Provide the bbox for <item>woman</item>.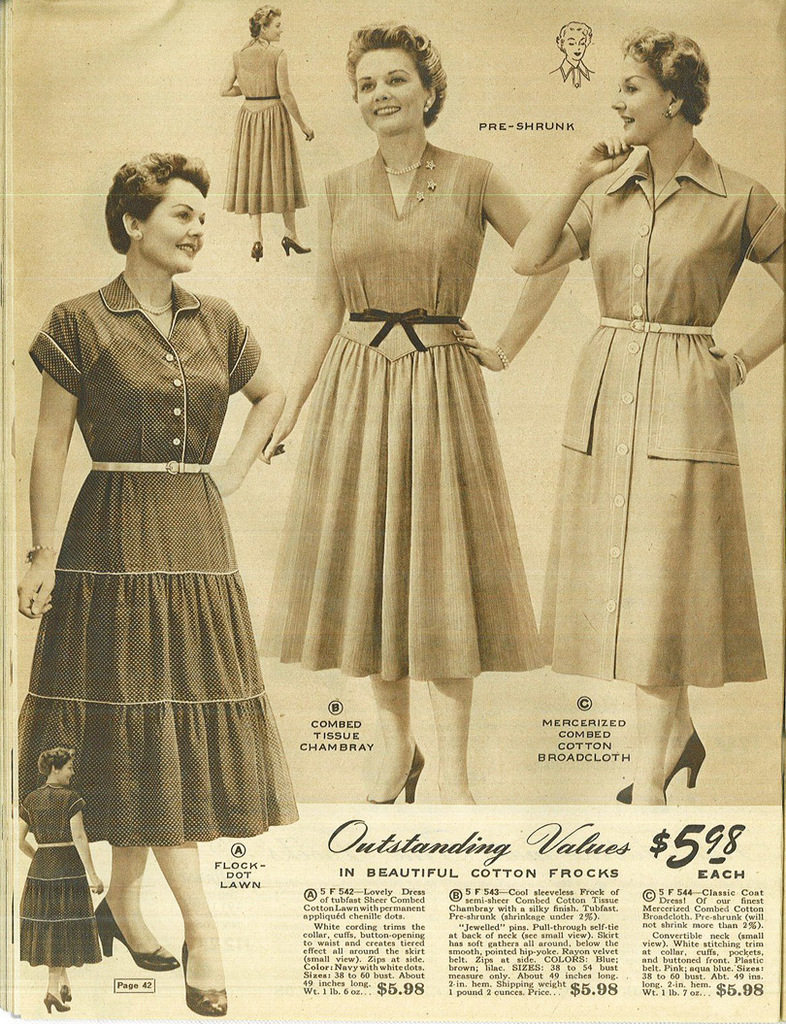
x1=210, y1=5, x2=317, y2=262.
